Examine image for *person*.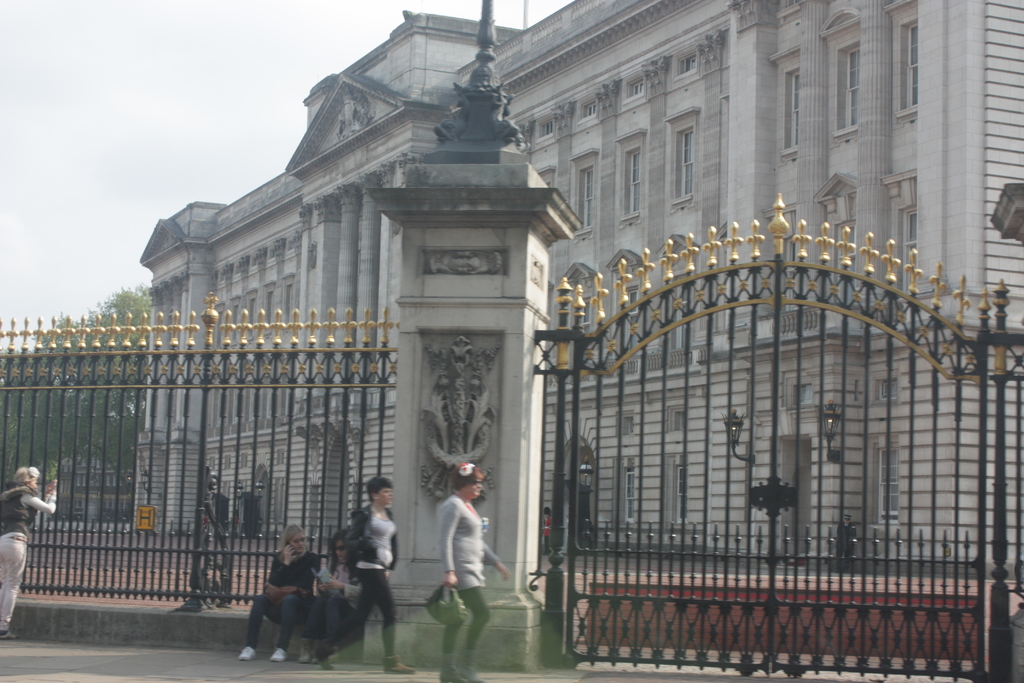
Examination result: rect(431, 468, 511, 682).
